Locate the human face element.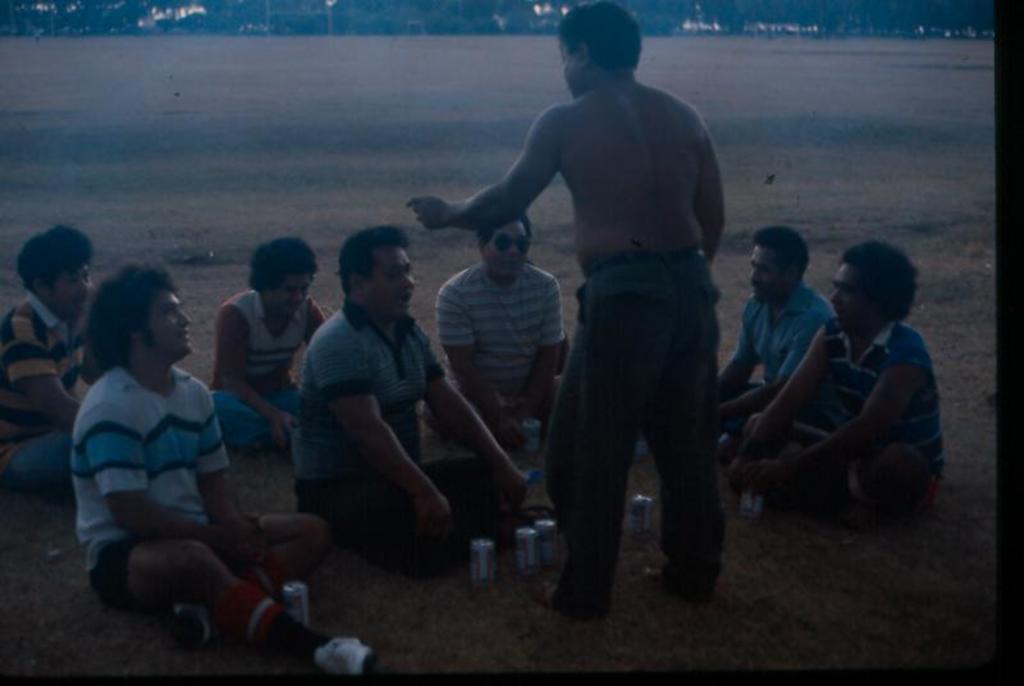
Element bbox: (746, 243, 794, 306).
